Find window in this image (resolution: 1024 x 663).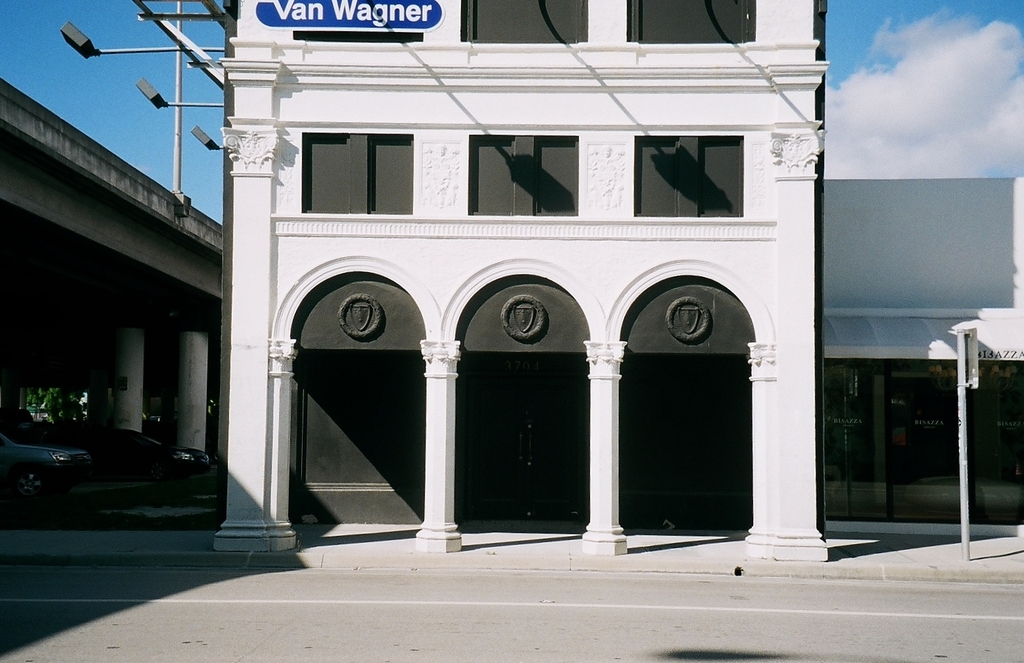
left=459, top=117, right=593, bottom=233.
